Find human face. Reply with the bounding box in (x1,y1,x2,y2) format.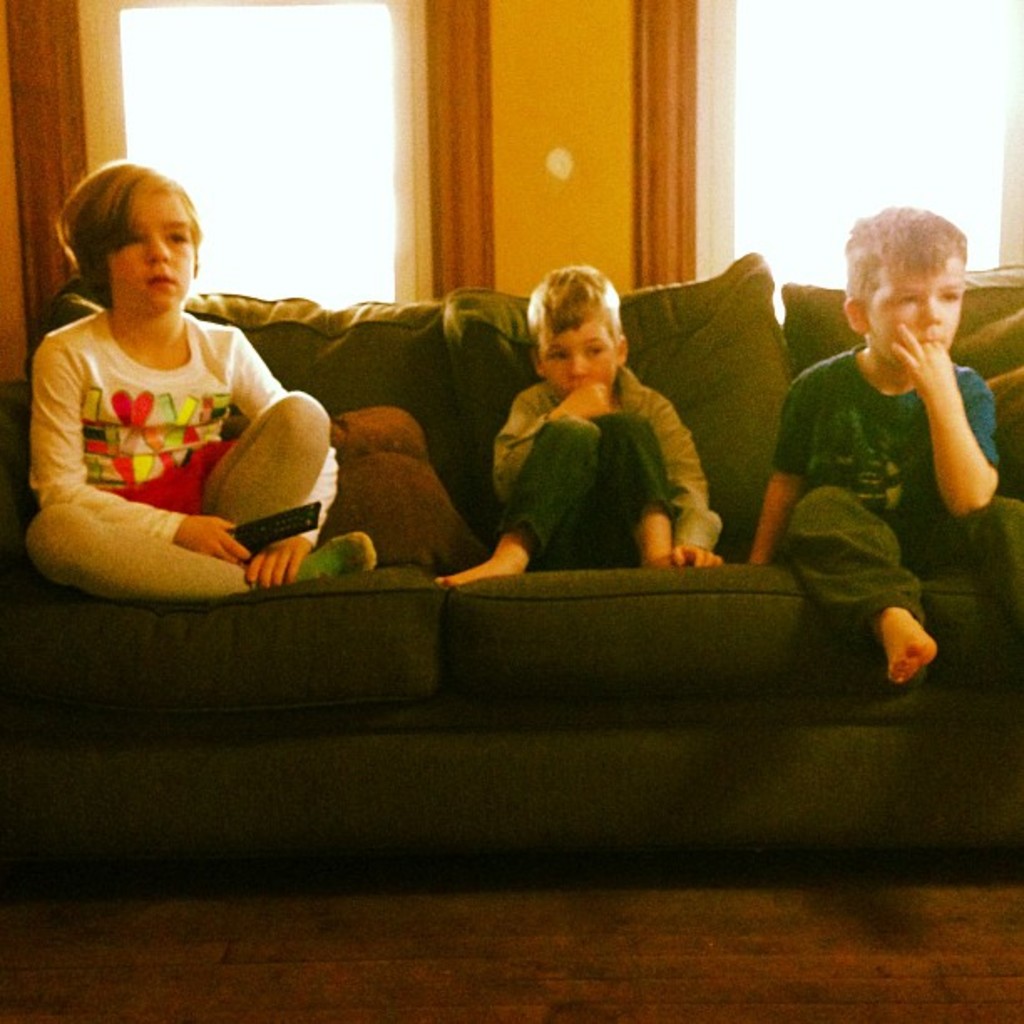
(537,311,622,385).
